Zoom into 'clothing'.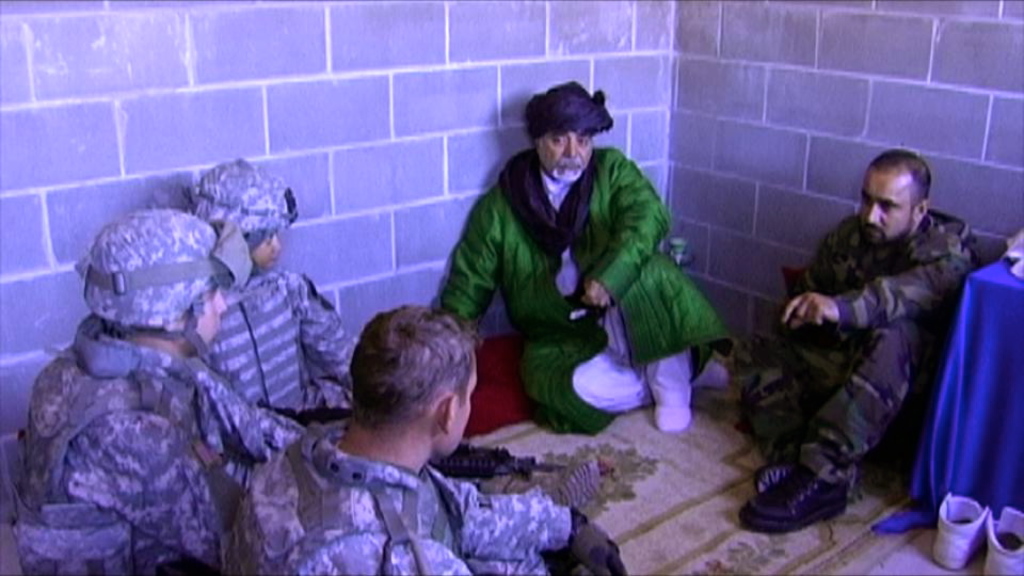
Zoom target: 438,141,733,438.
